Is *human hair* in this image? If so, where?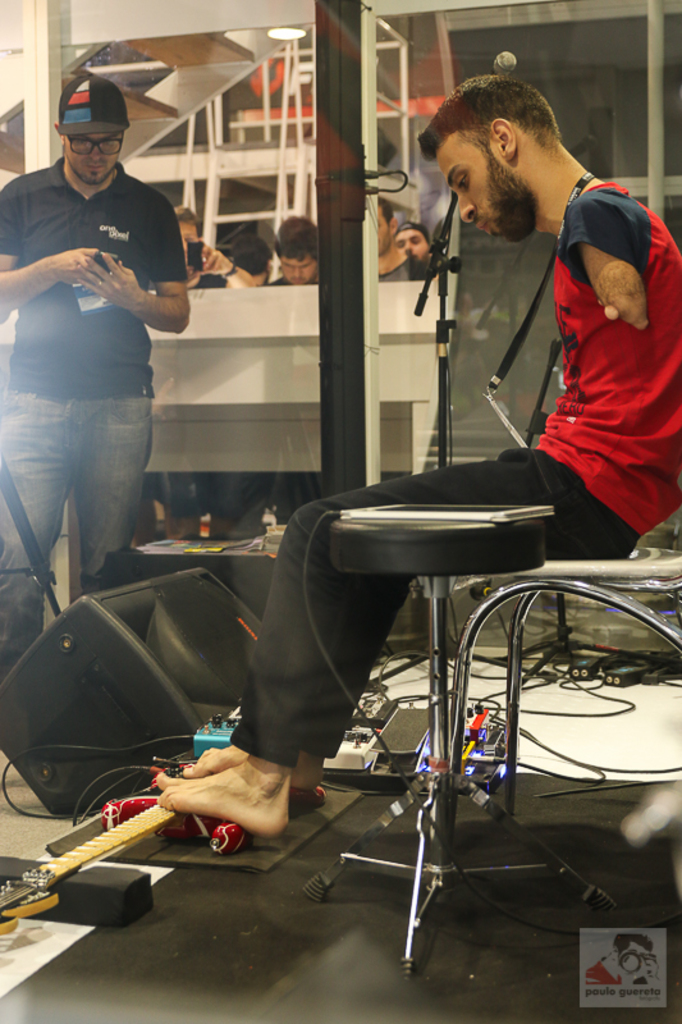
Yes, at 274/212/315/260.
